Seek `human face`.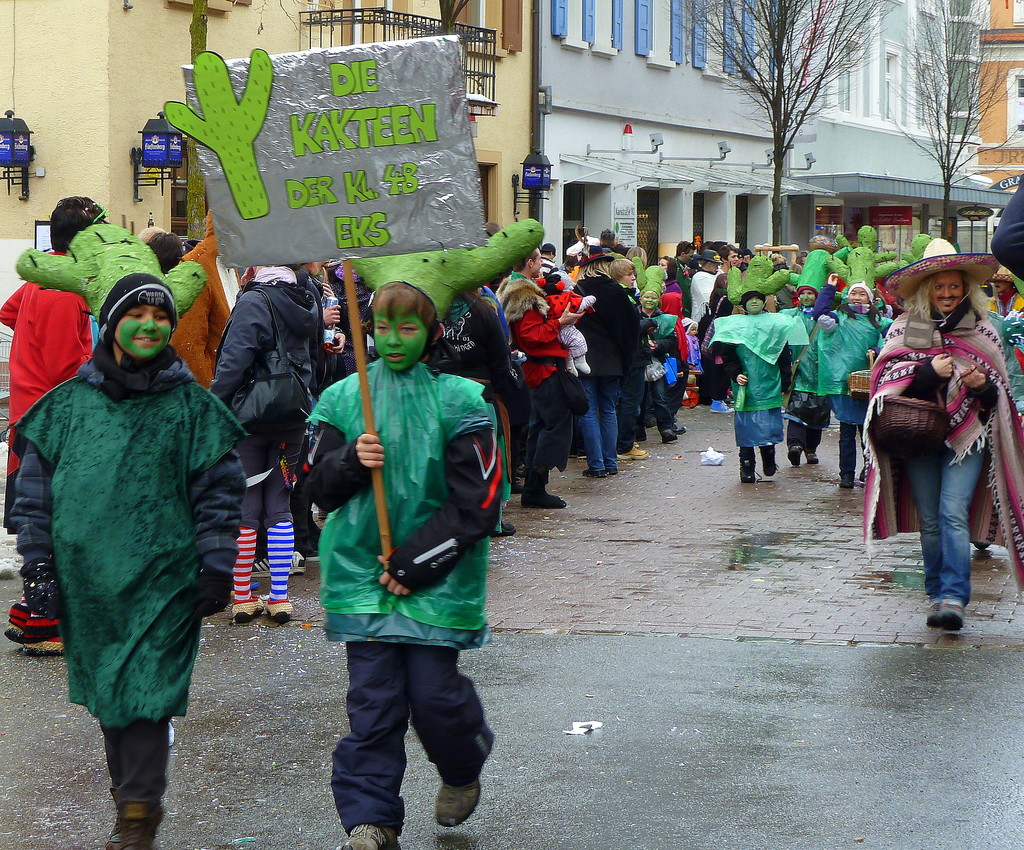
800,291,812,307.
